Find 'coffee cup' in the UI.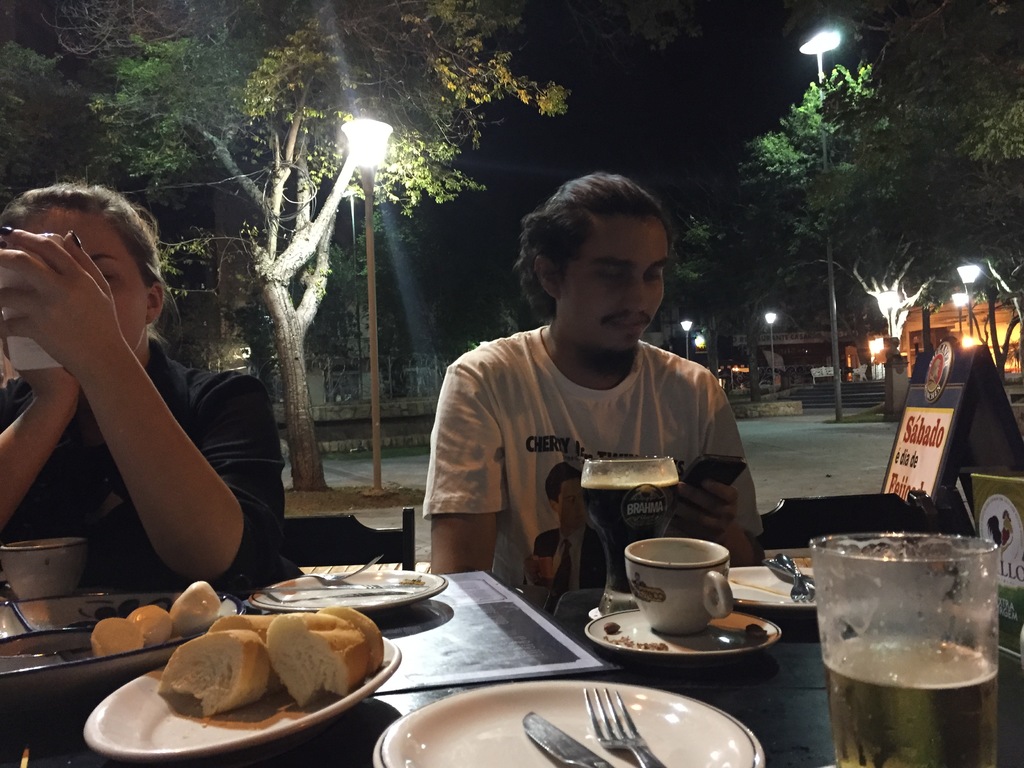
UI element at [625,535,734,638].
